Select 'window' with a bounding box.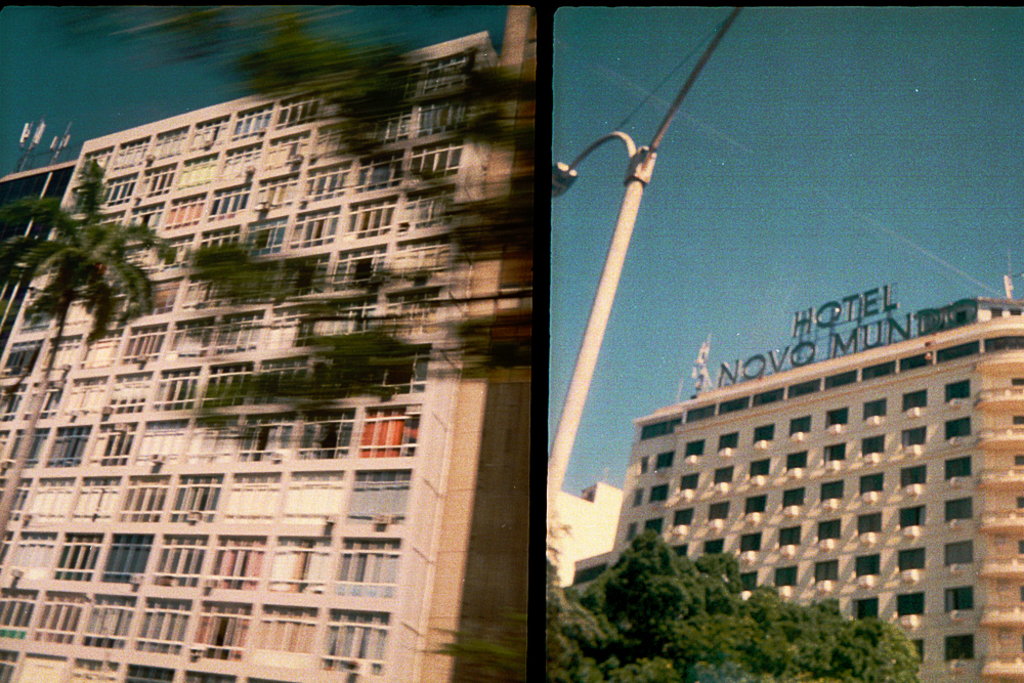
{"left": 859, "top": 474, "right": 889, "bottom": 495}.
